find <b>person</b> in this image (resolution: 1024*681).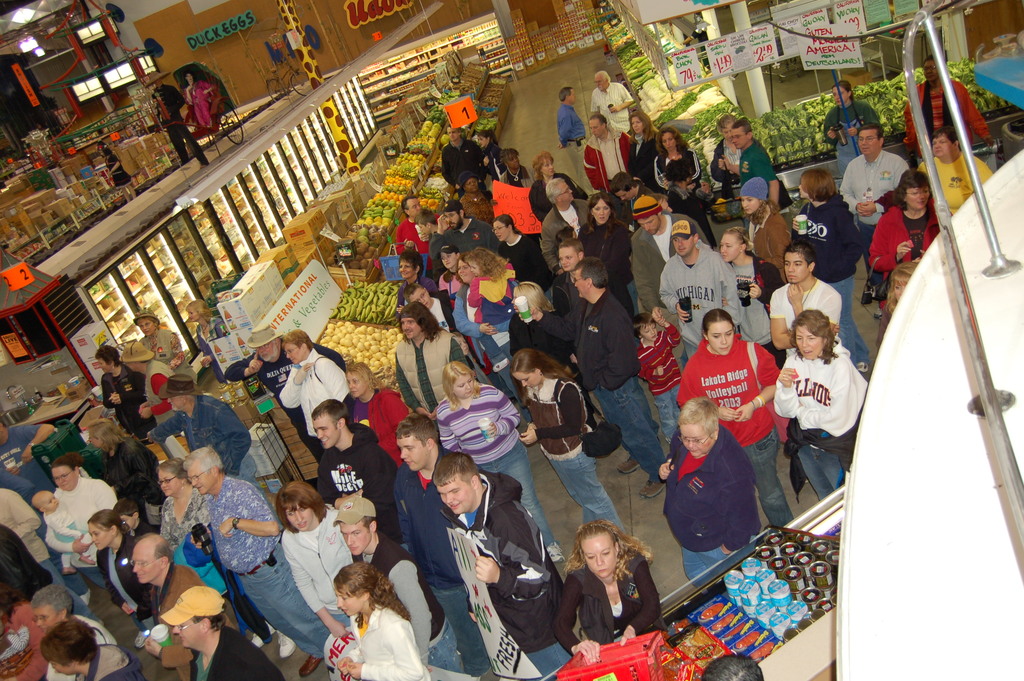
(867,168,954,305).
